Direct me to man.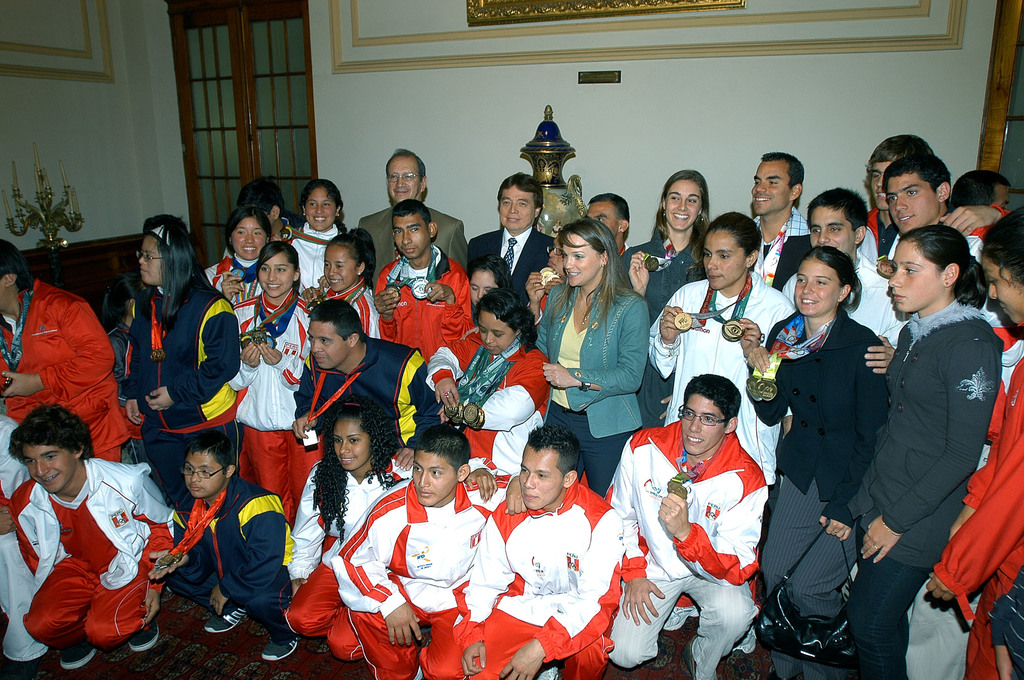
Direction: bbox=[367, 199, 474, 358].
